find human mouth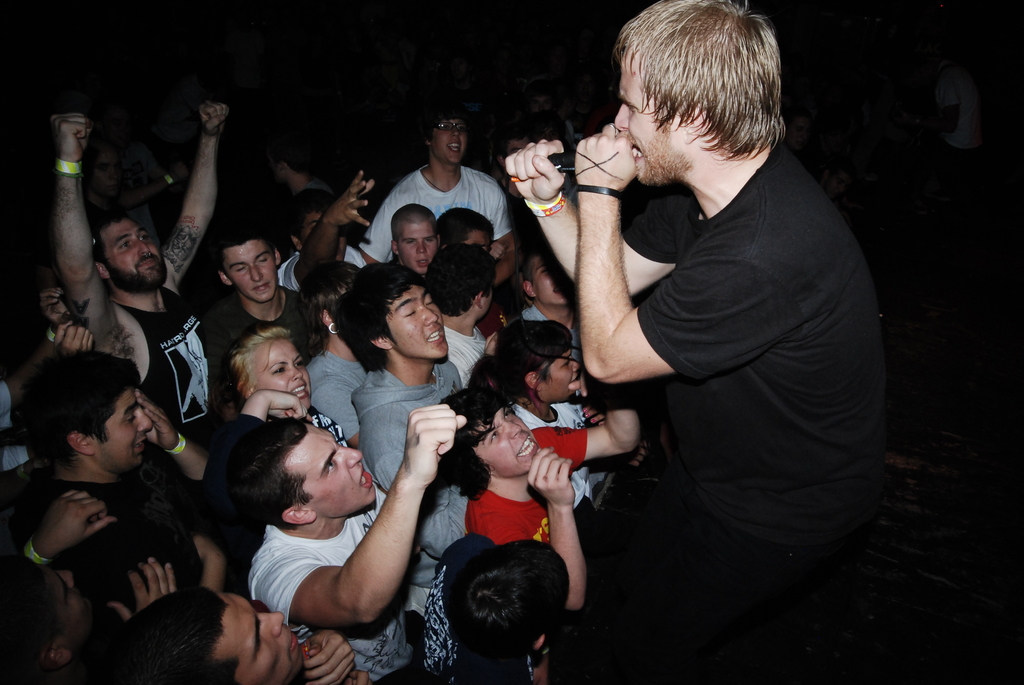
289 382 308 404
